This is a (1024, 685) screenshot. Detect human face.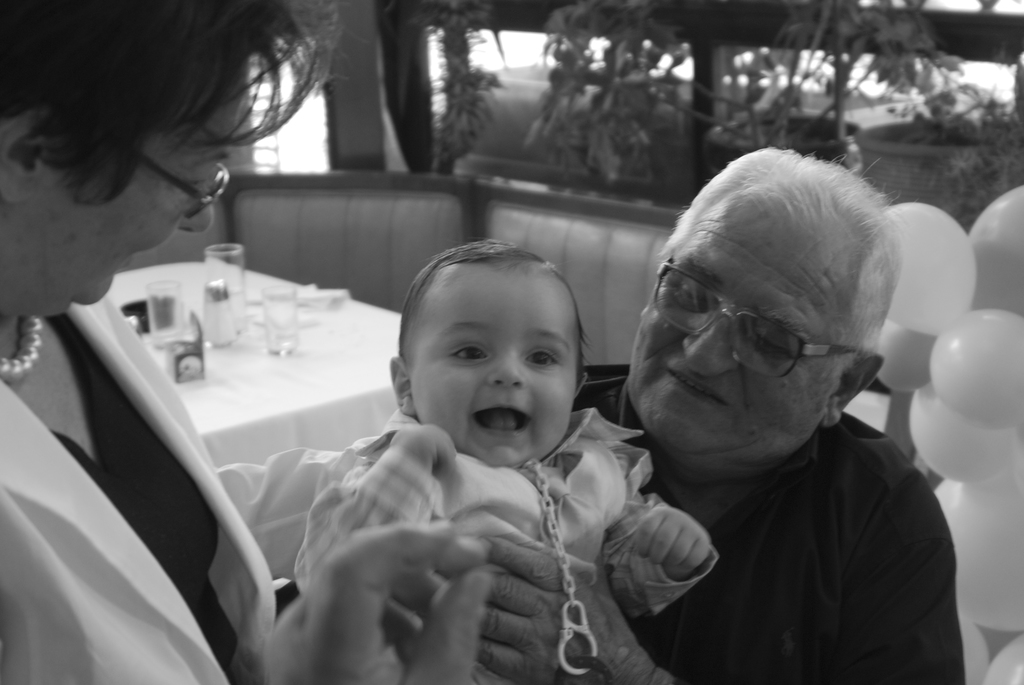
x1=25, y1=65, x2=246, y2=304.
